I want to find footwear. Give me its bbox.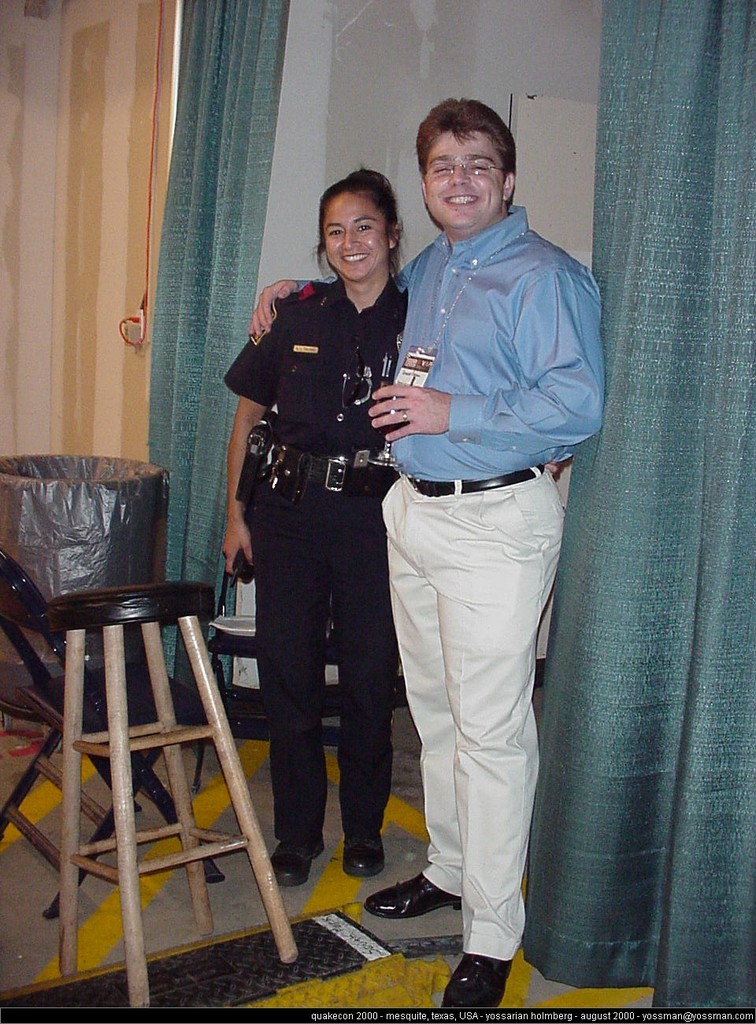
[left=274, top=842, right=324, bottom=888].
